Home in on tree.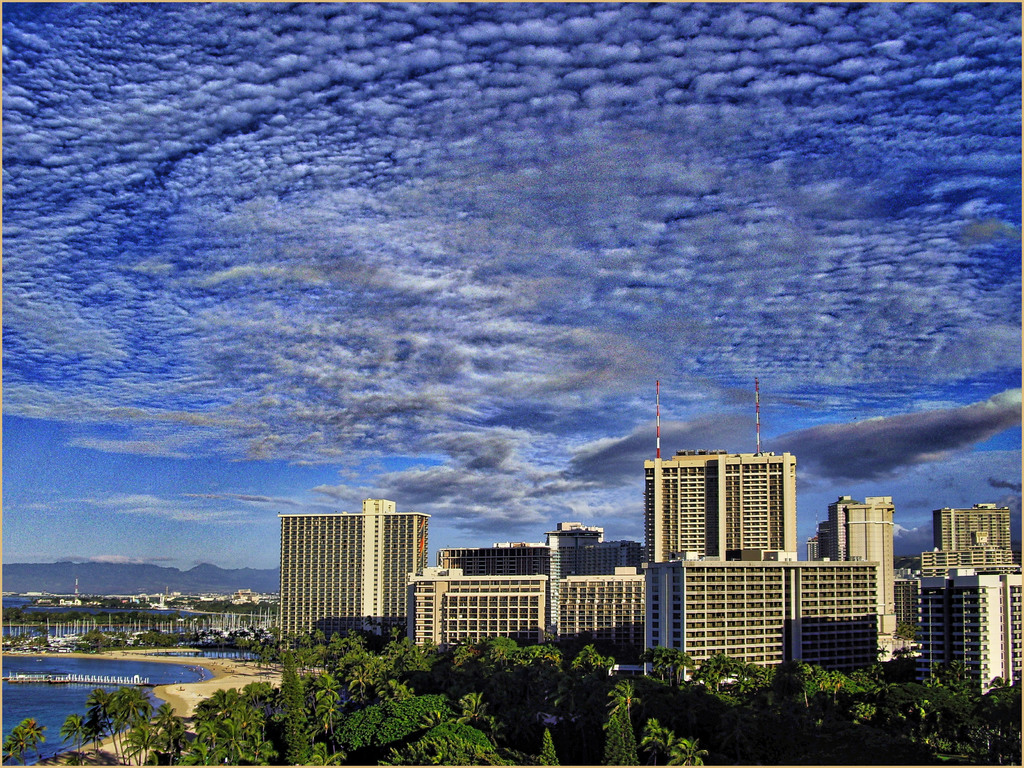
Homed in at <region>61, 715, 90, 767</region>.
